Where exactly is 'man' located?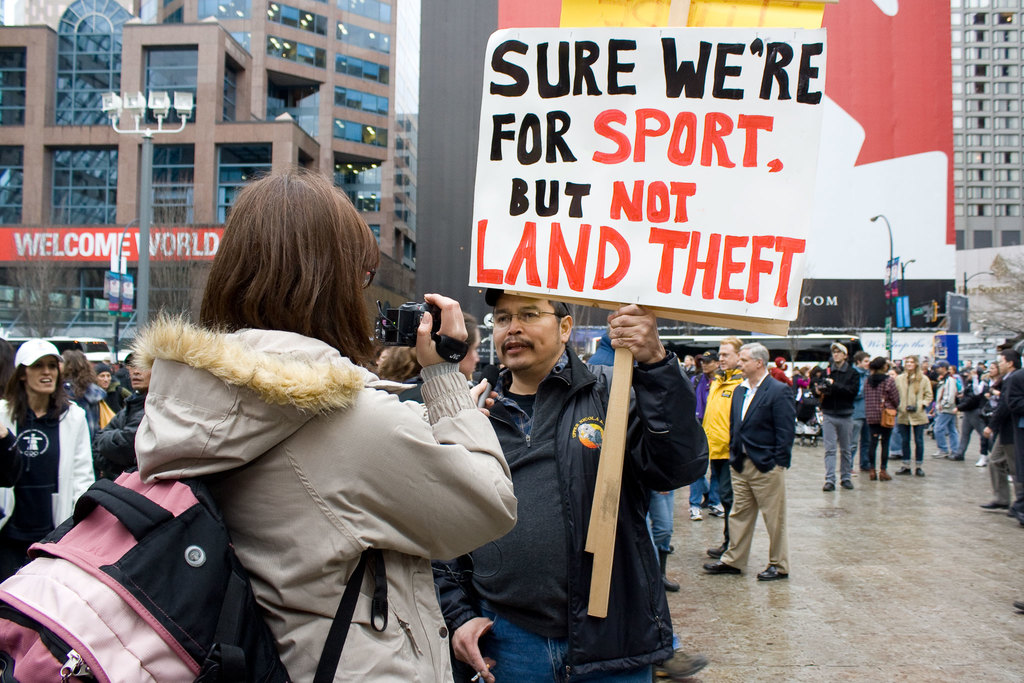
Its bounding box is [852, 350, 868, 472].
